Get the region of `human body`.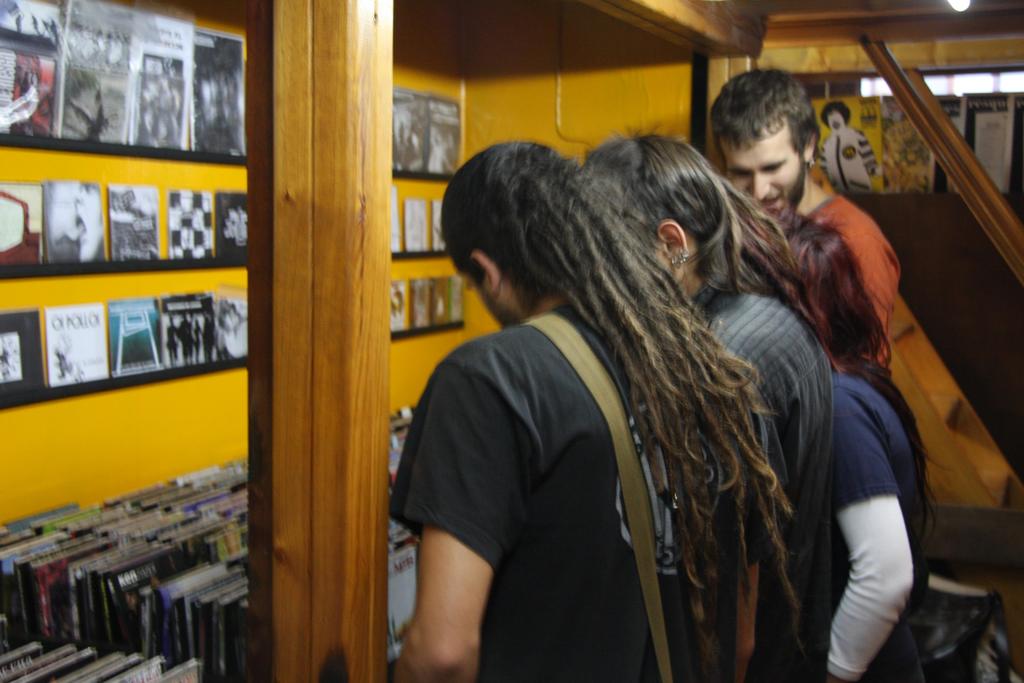
BBox(563, 131, 844, 682).
